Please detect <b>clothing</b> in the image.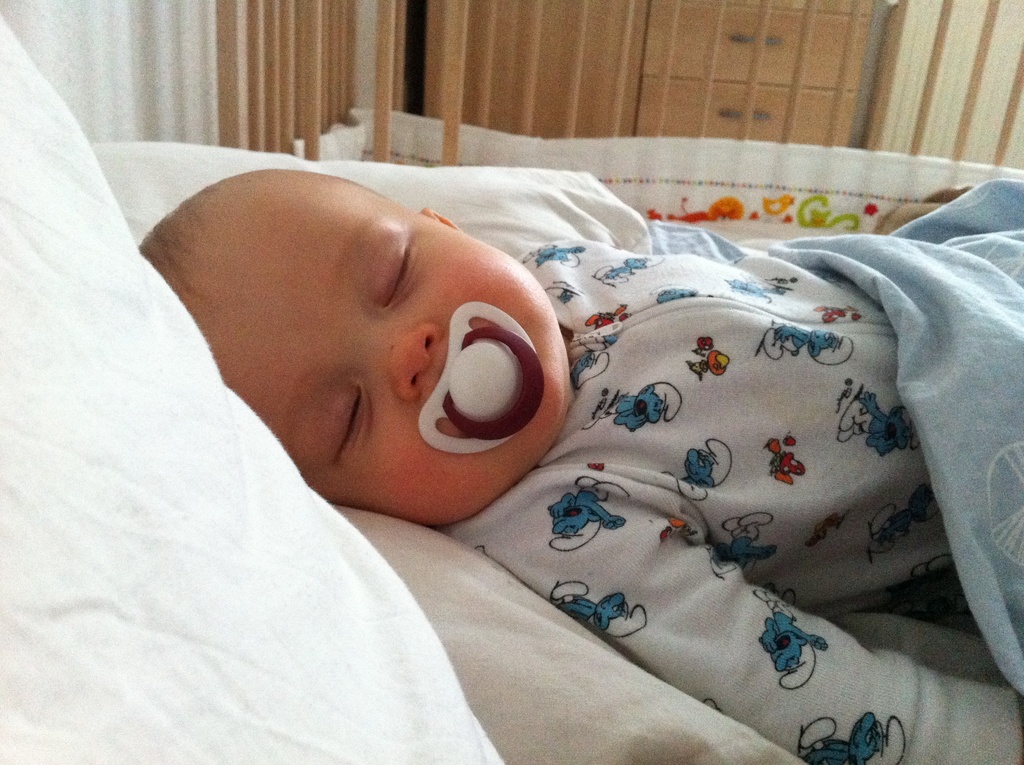
[473, 213, 1021, 633].
